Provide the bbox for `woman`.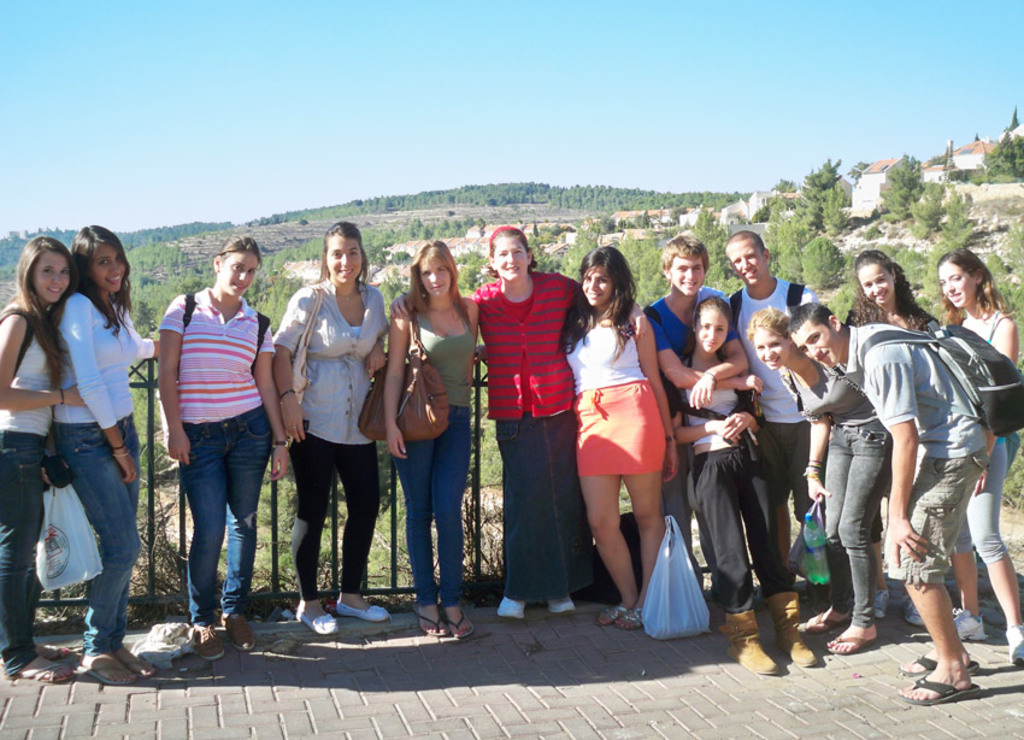
{"left": 847, "top": 251, "right": 942, "bottom": 334}.
